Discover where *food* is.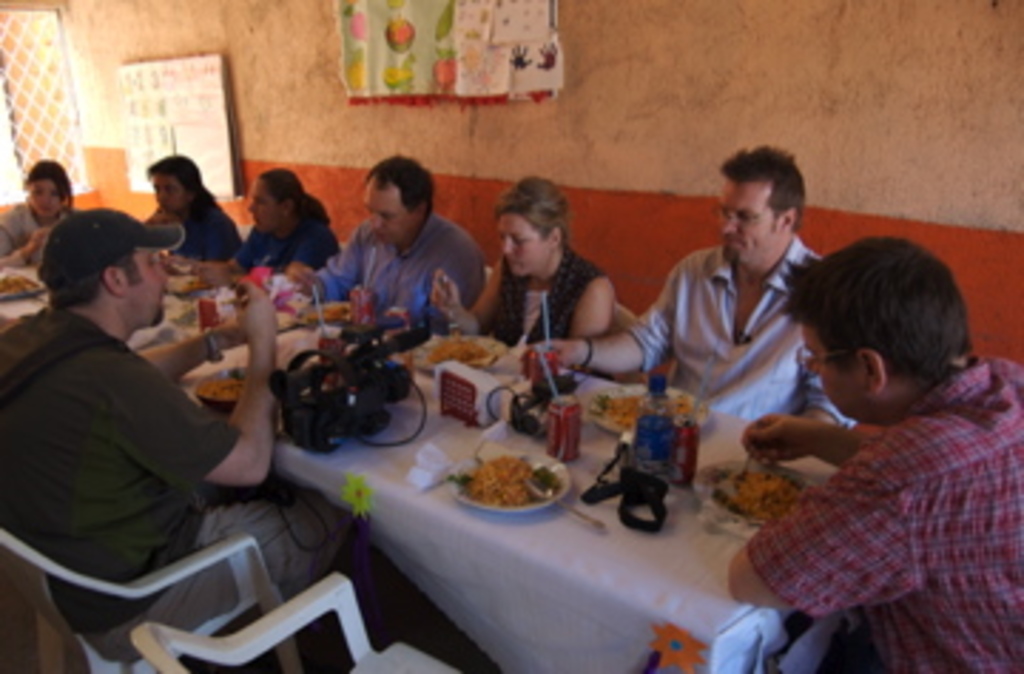
Discovered at [left=307, top=296, right=350, bottom=324].
